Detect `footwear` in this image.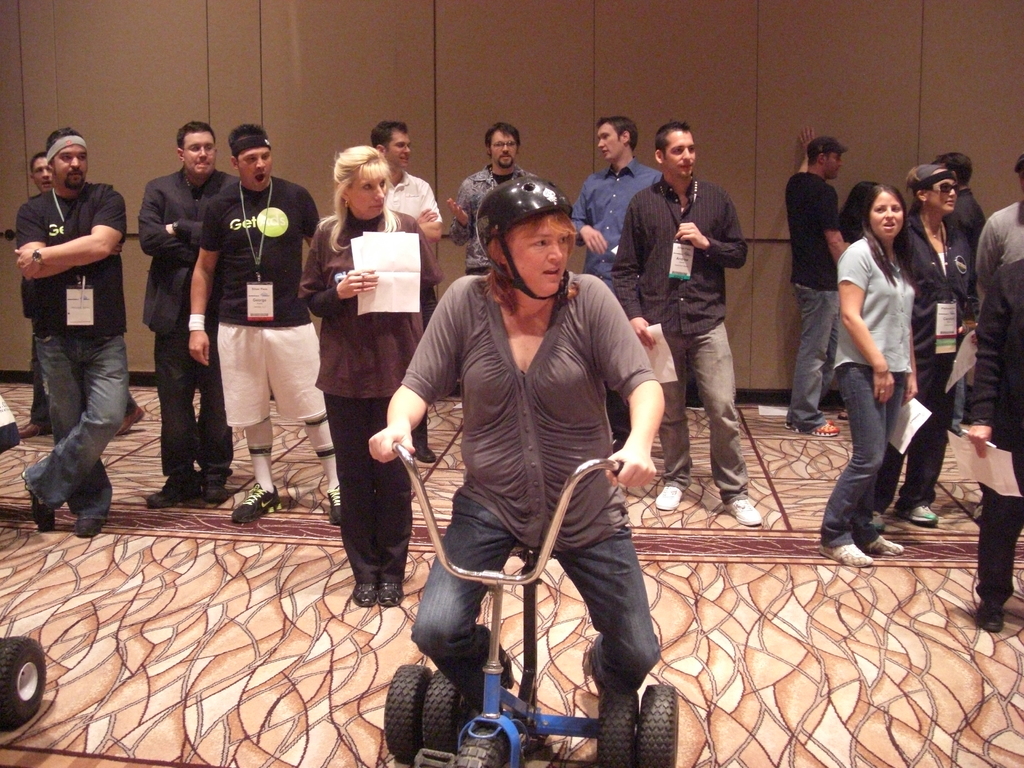
Detection: bbox=(719, 499, 762, 527).
